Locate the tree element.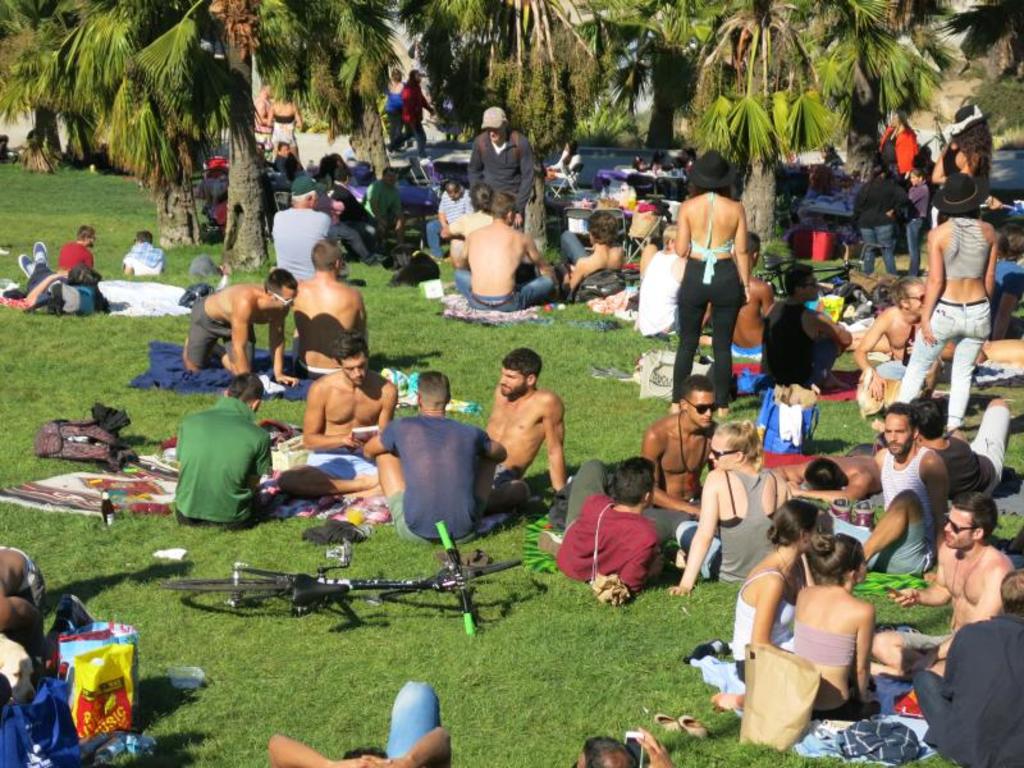
Element bbox: (x1=698, y1=0, x2=864, y2=227).
